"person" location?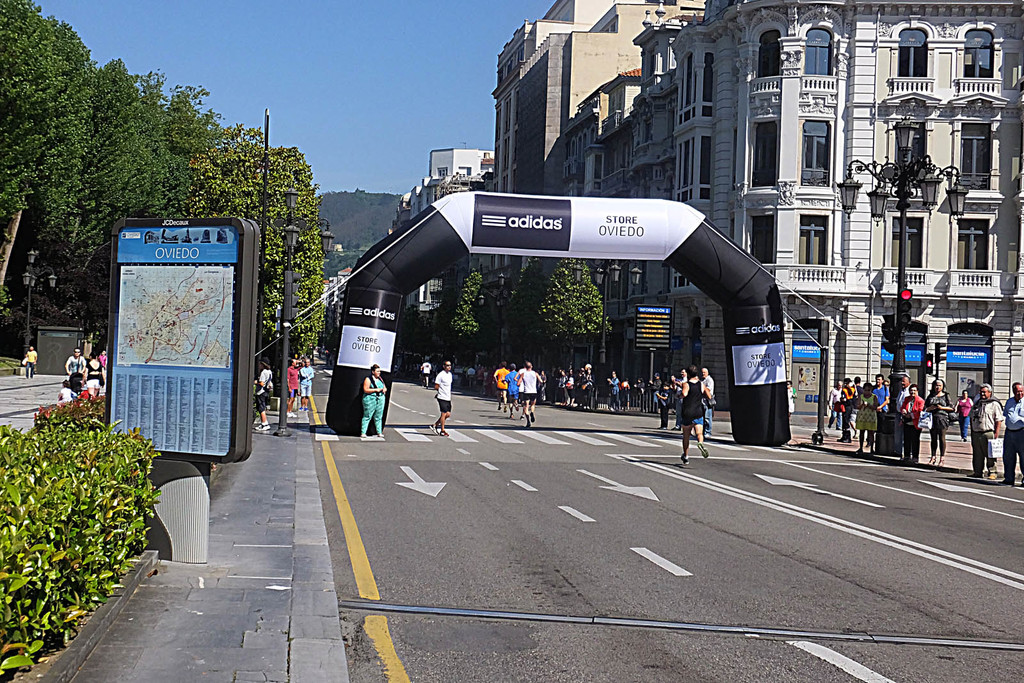
select_region(555, 365, 566, 403)
